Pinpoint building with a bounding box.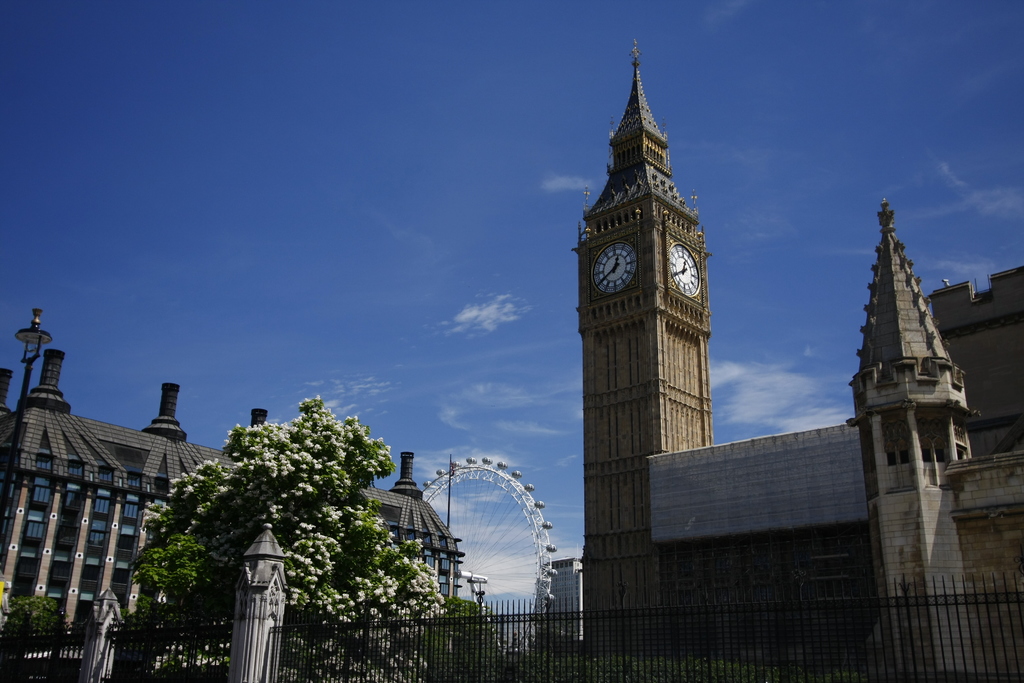
locate(0, 345, 467, 648).
